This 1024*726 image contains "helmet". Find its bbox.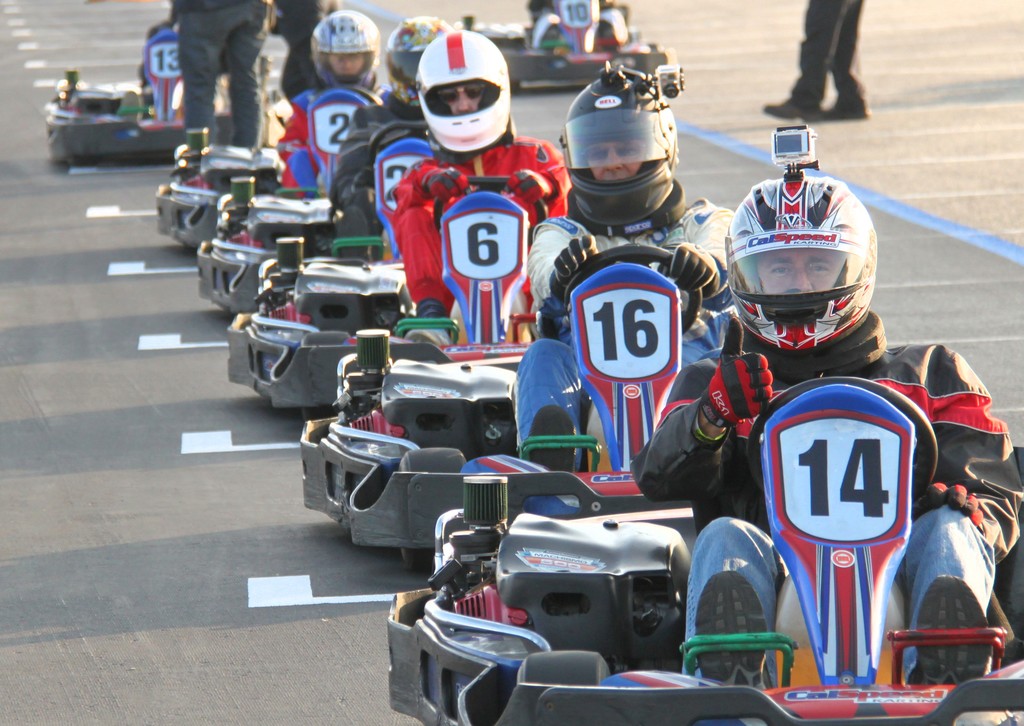
select_region(312, 10, 377, 102).
